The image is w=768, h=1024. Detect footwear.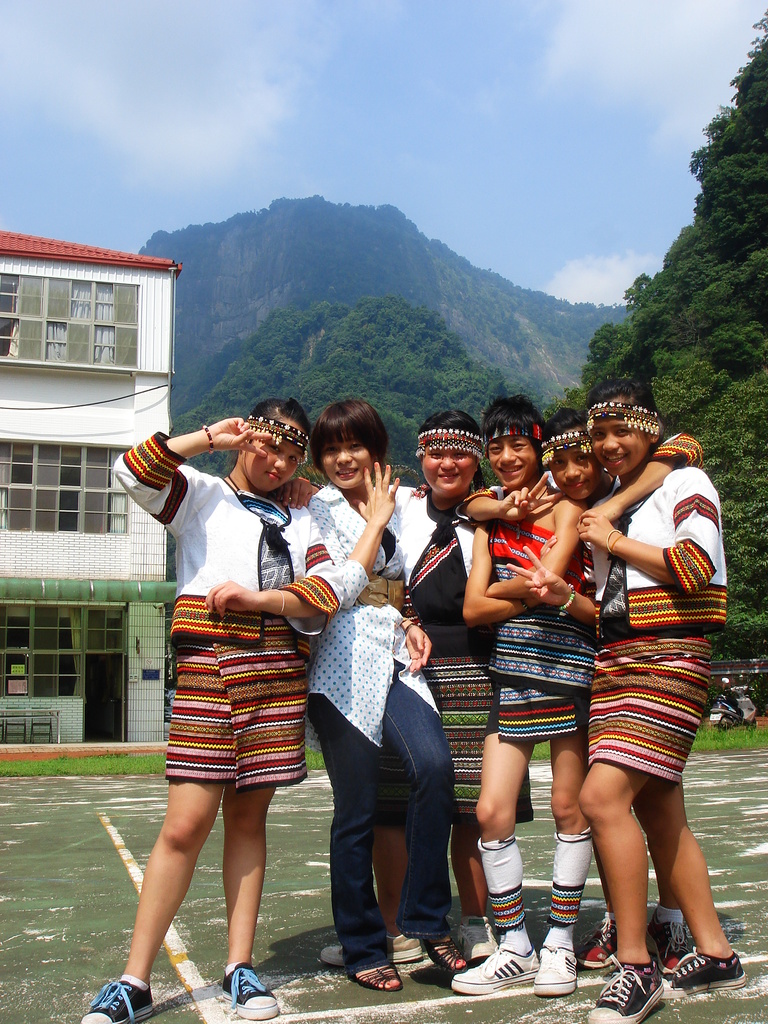
Detection: left=318, top=931, right=423, bottom=967.
